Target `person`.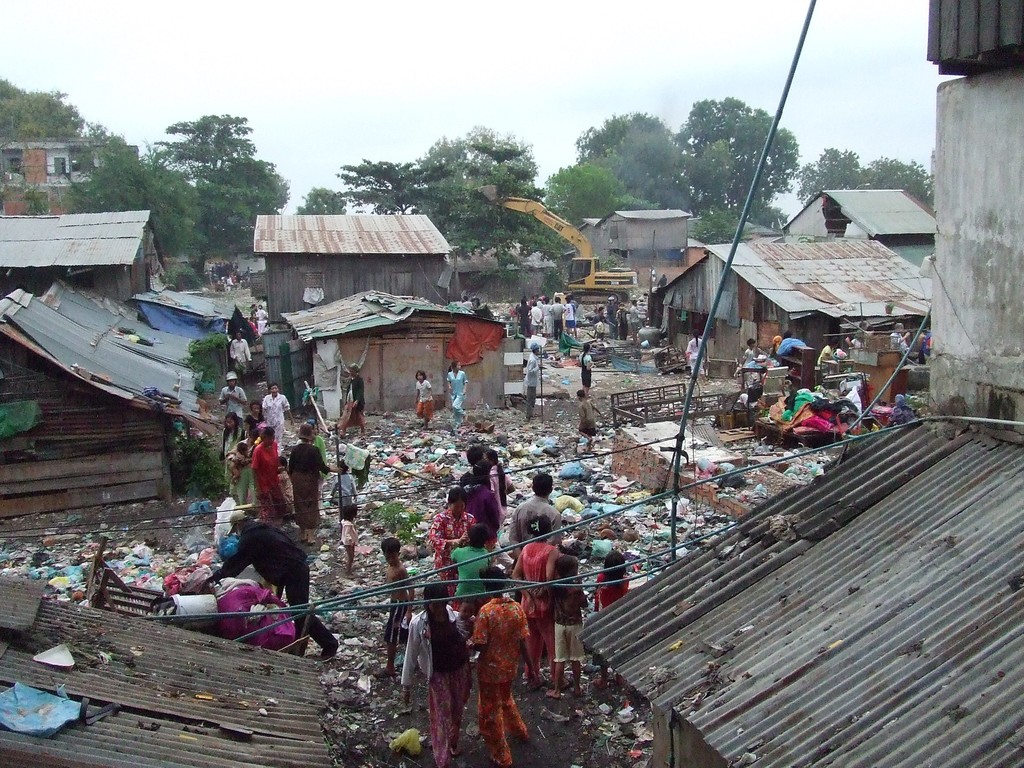
Target region: [left=536, top=544, right=592, bottom=680].
